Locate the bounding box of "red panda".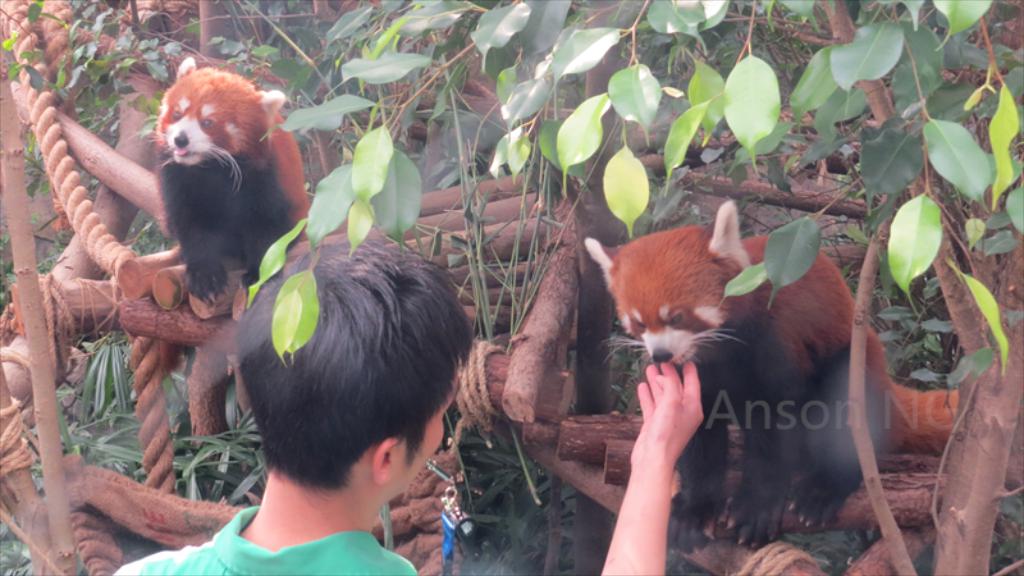
Bounding box: {"x1": 585, "y1": 201, "x2": 964, "y2": 545}.
